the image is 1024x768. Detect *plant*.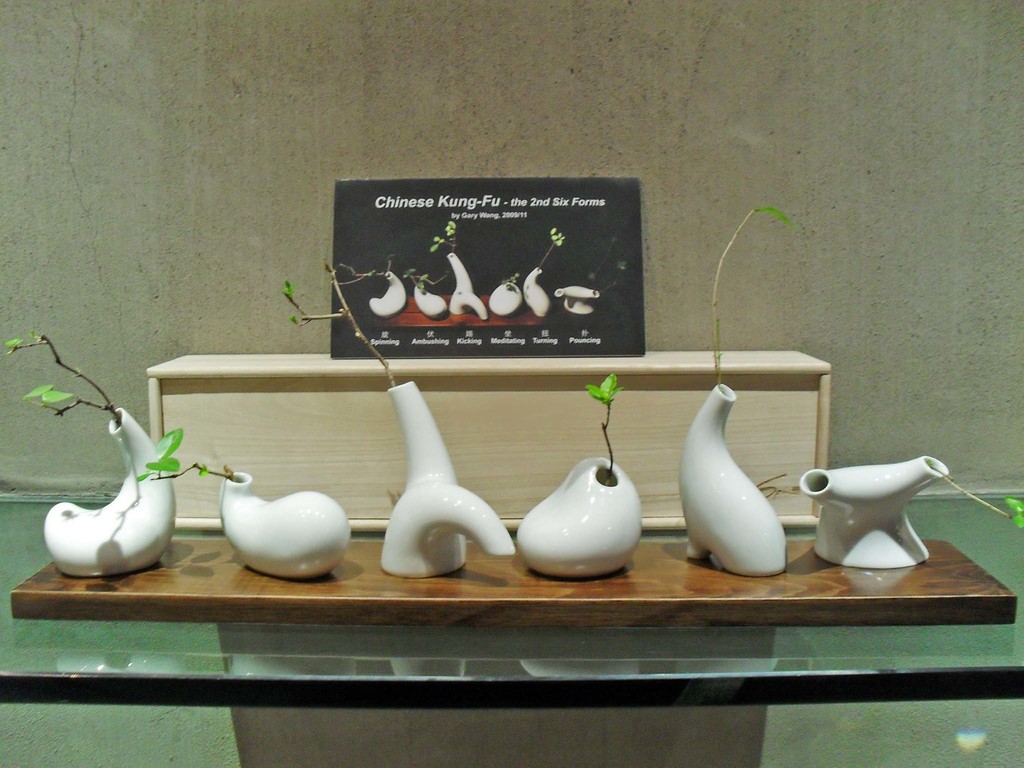
Detection: [580, 364, 612, 479].
